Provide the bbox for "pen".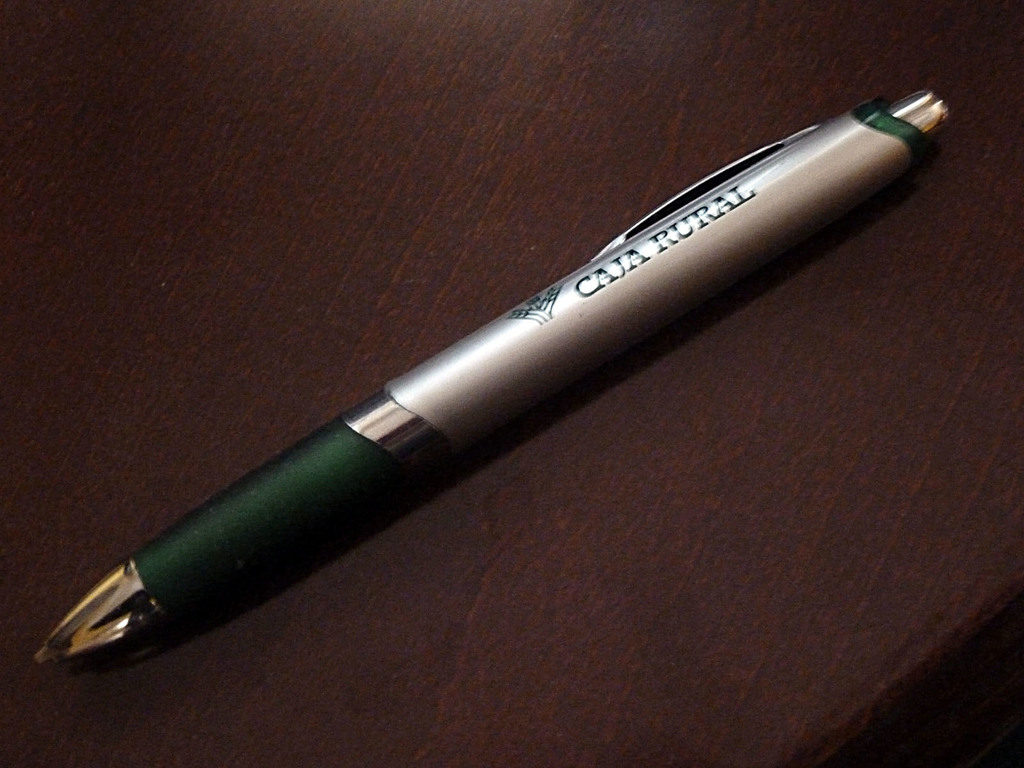
1, 95, 956, 685.
